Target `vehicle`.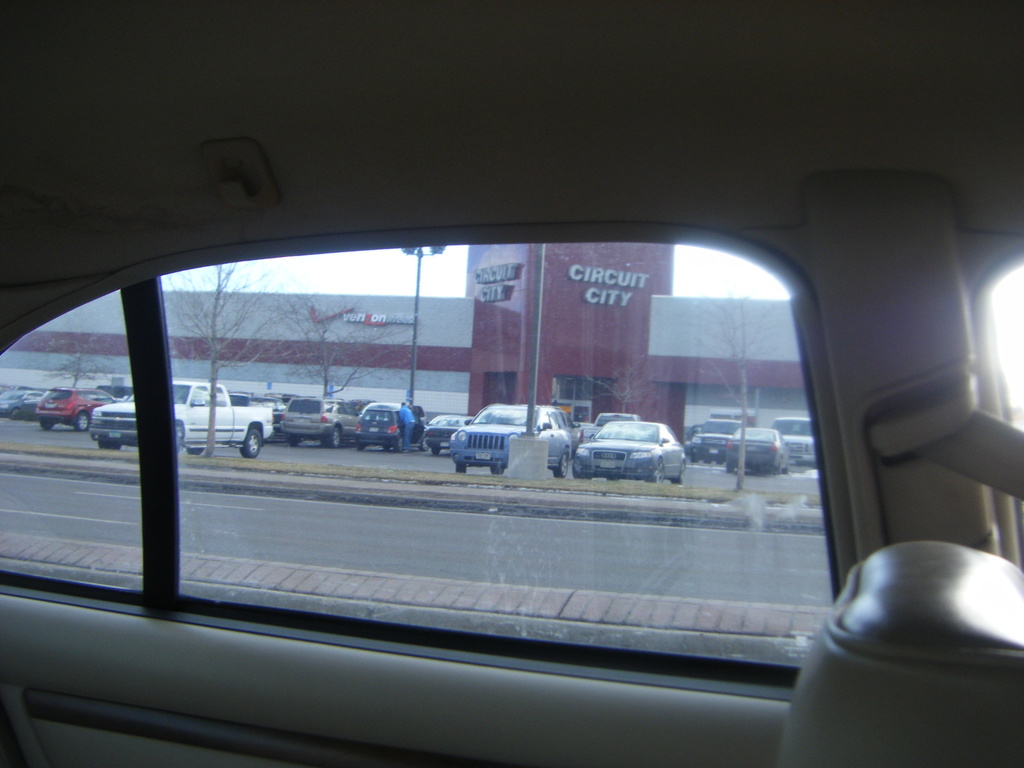
Target region: bbox(774, 413, 811, 466).
